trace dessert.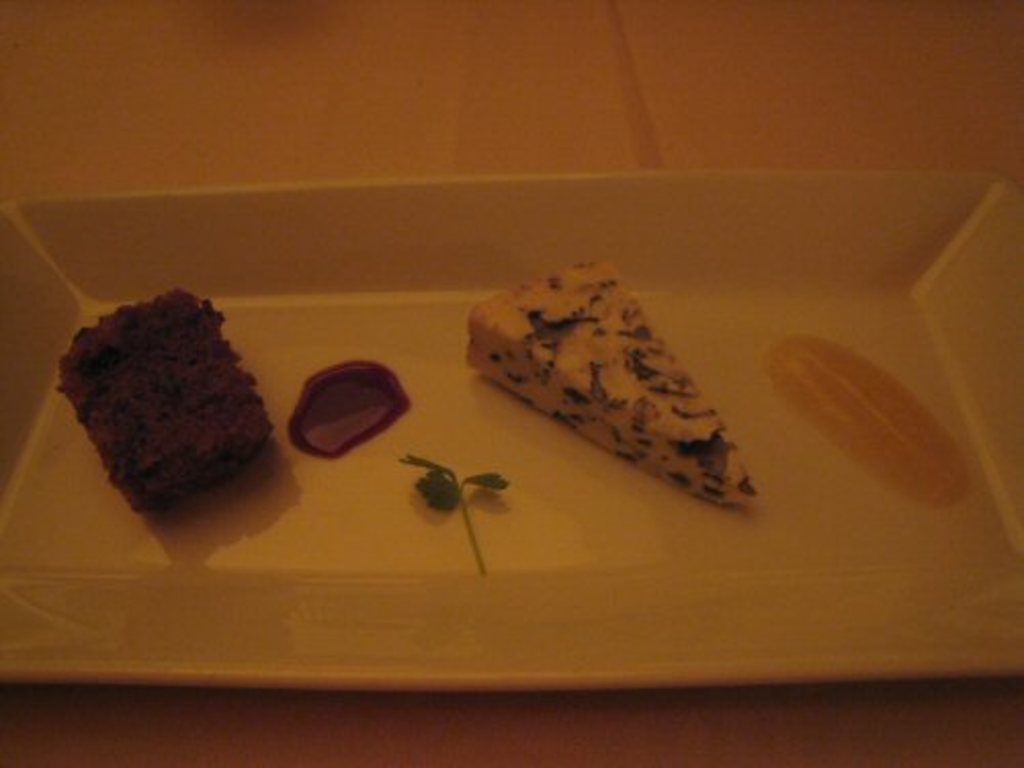
Traced to (left=463, top=258, right=766, bottom=514).
